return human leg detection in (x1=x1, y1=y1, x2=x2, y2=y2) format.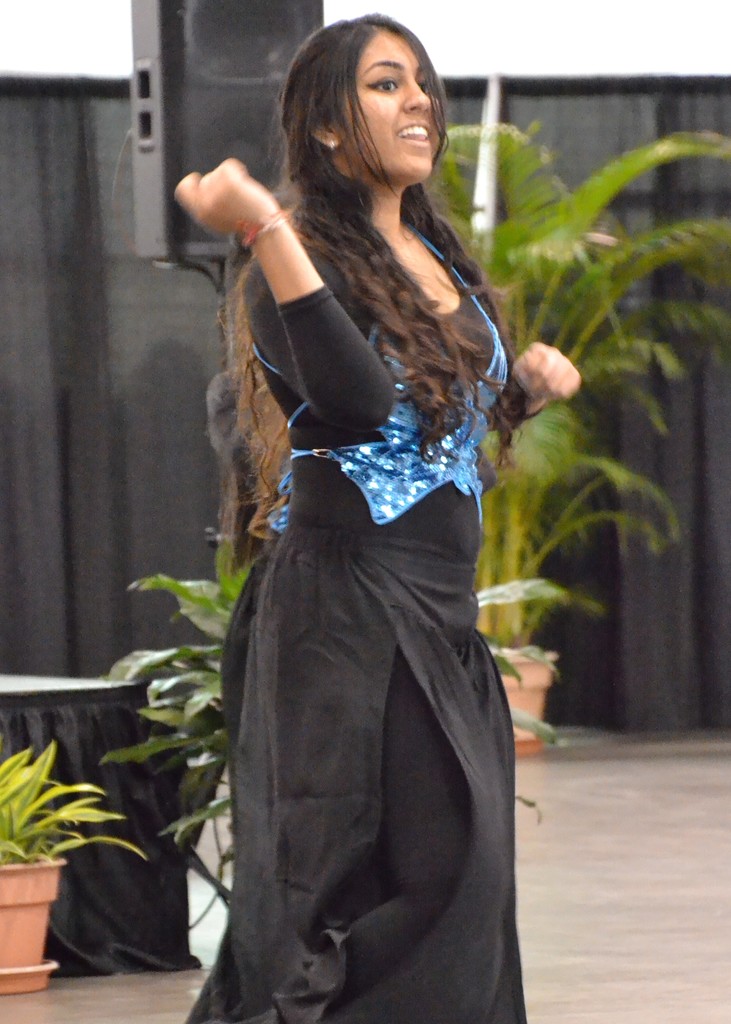
(x1=321, y1=664, x2=475, y2=1000).
